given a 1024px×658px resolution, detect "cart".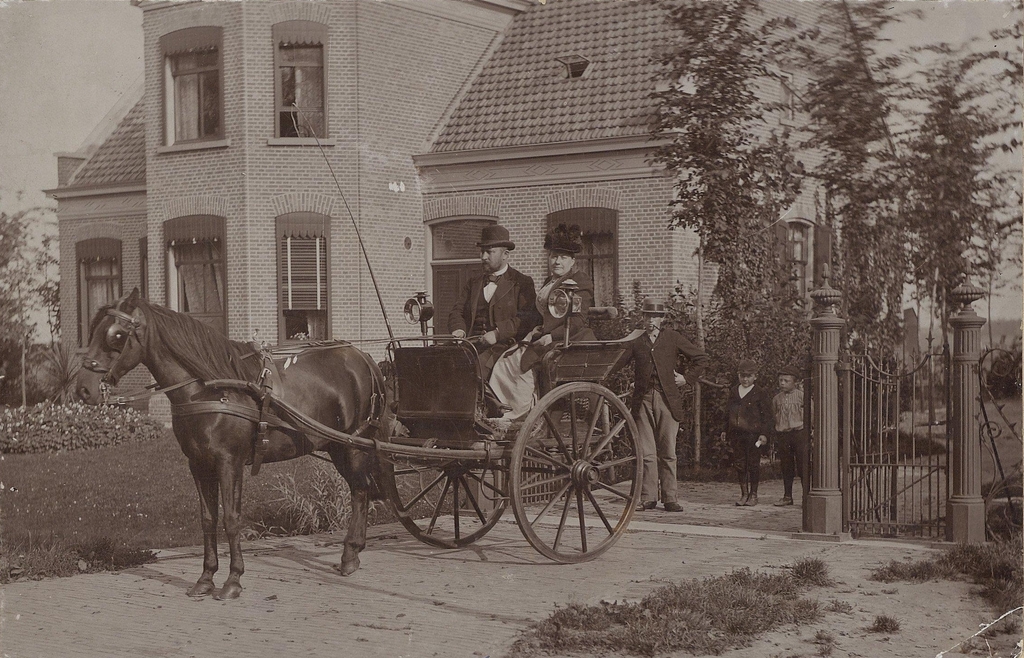
{"x1": 199, "y1": 284, "x2": 646, "y2": 565}.
